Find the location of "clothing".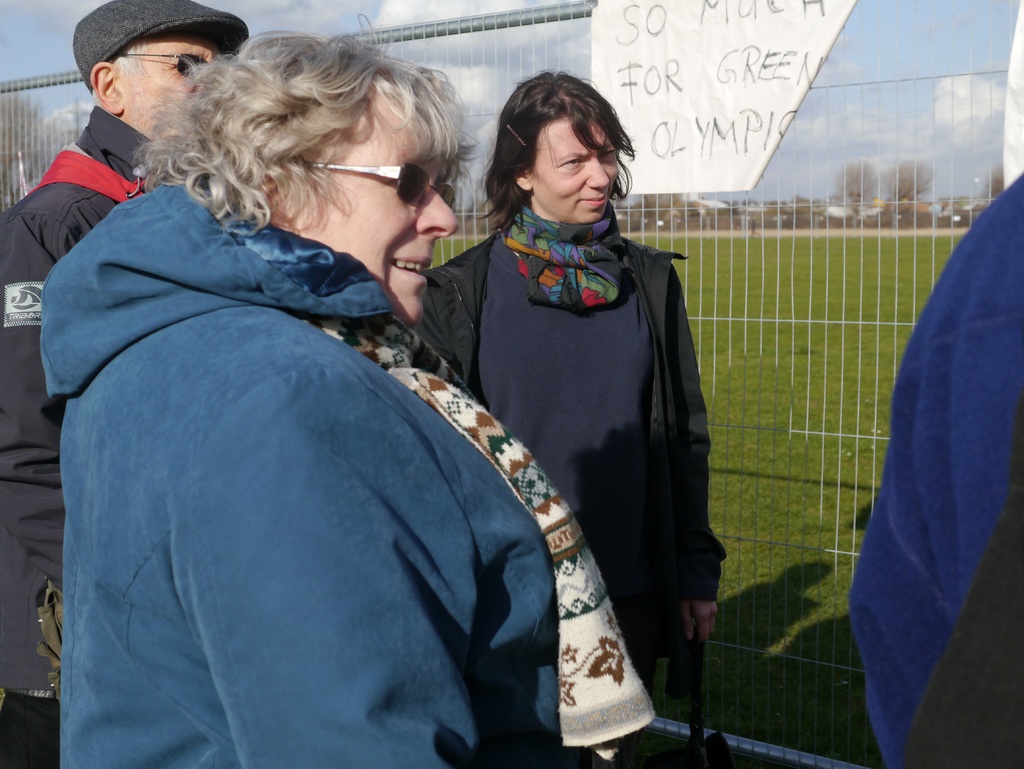
Location: (426,202,730,768).
